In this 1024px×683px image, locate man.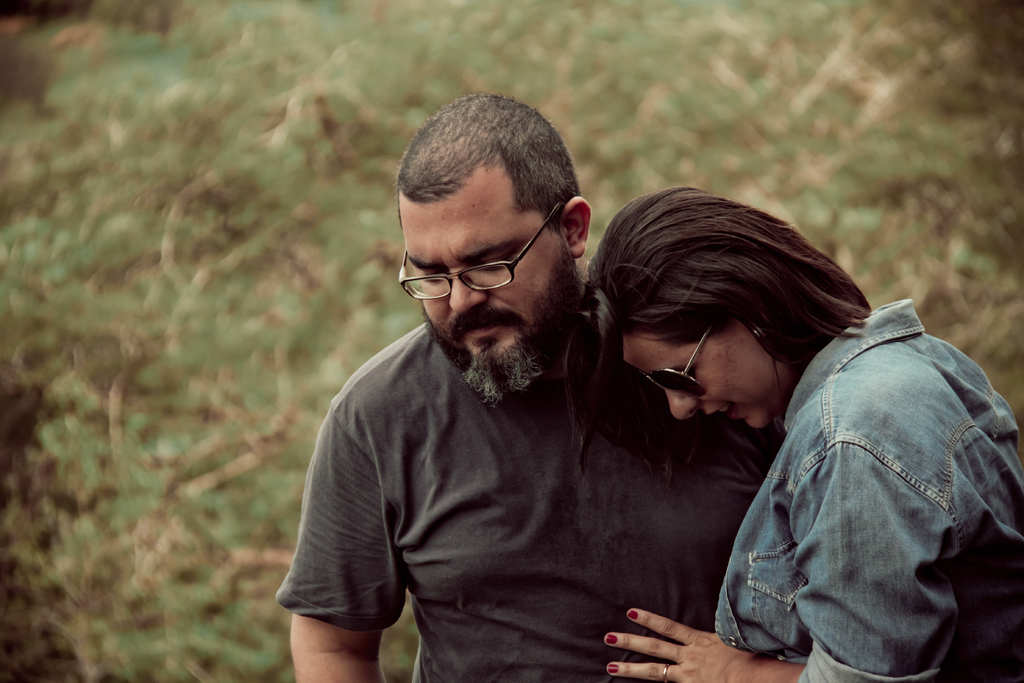
Bounding box: l=275, t=95, r=781, b=682.
